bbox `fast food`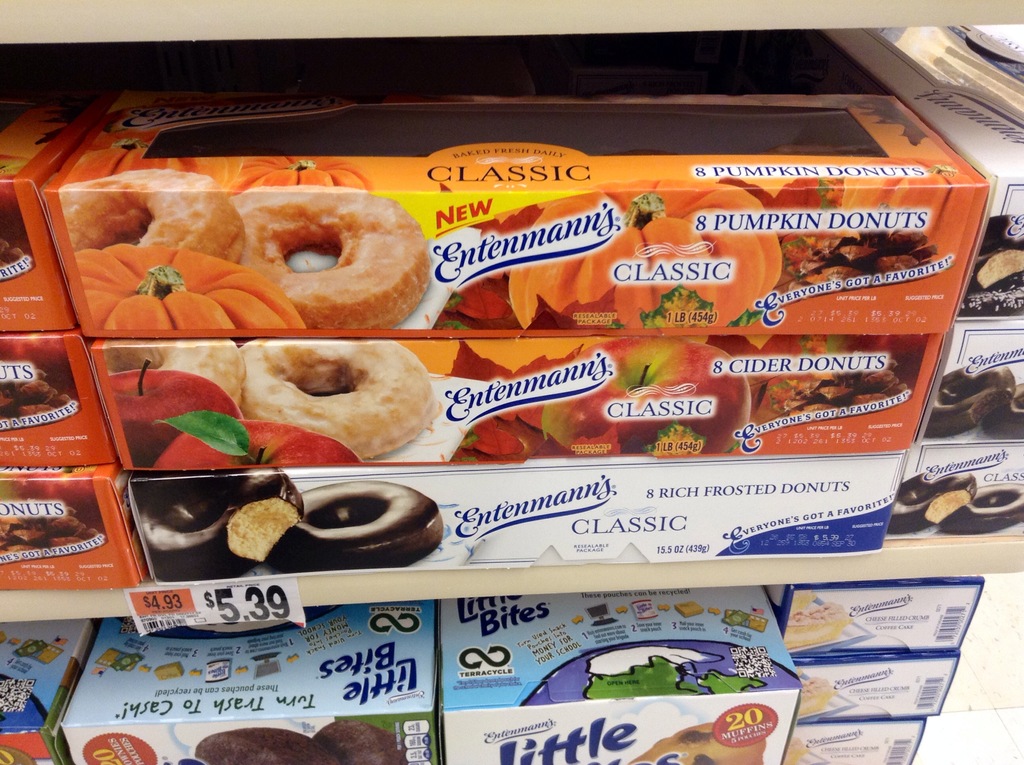
region(105, 337, 243, 399)
